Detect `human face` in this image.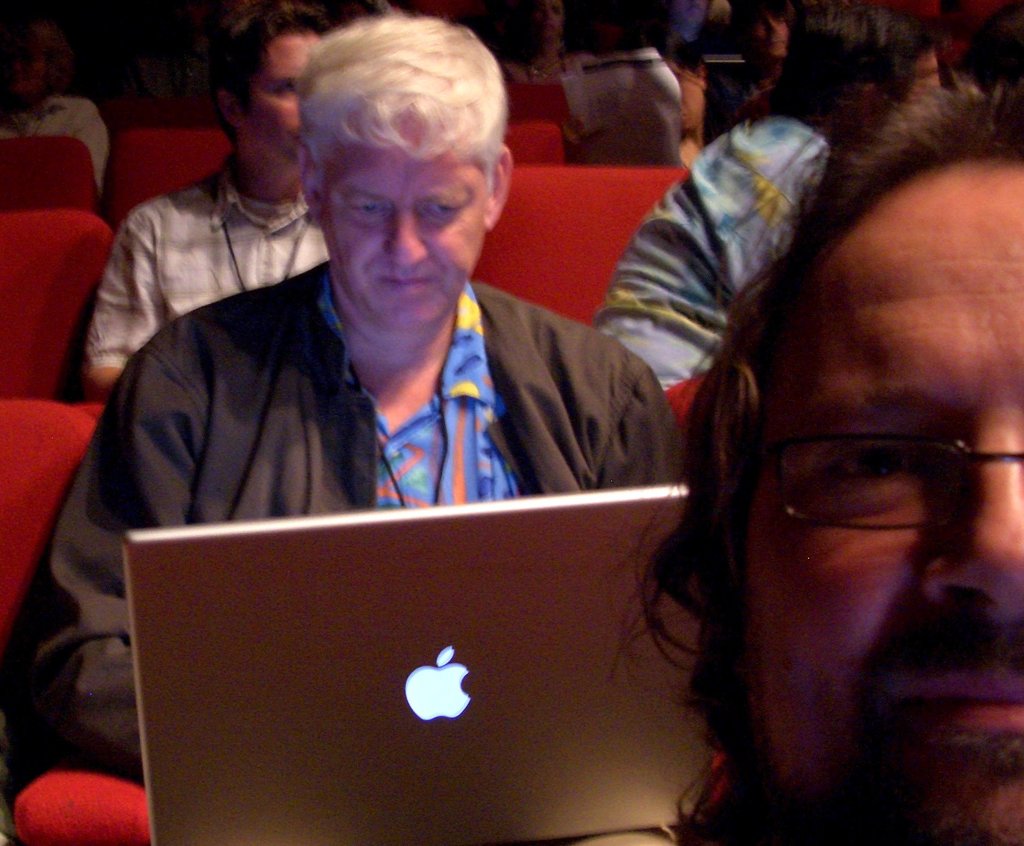
Detection: [326, 119, 487, 345].
